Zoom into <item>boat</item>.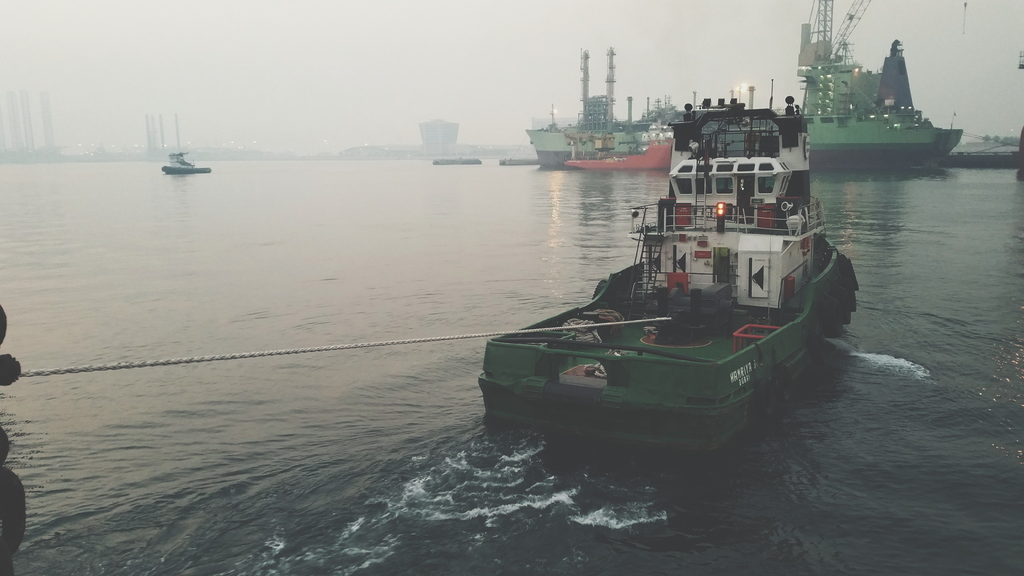
Zoom target: (x1=481, y1=80, x2=856, y2=447).
